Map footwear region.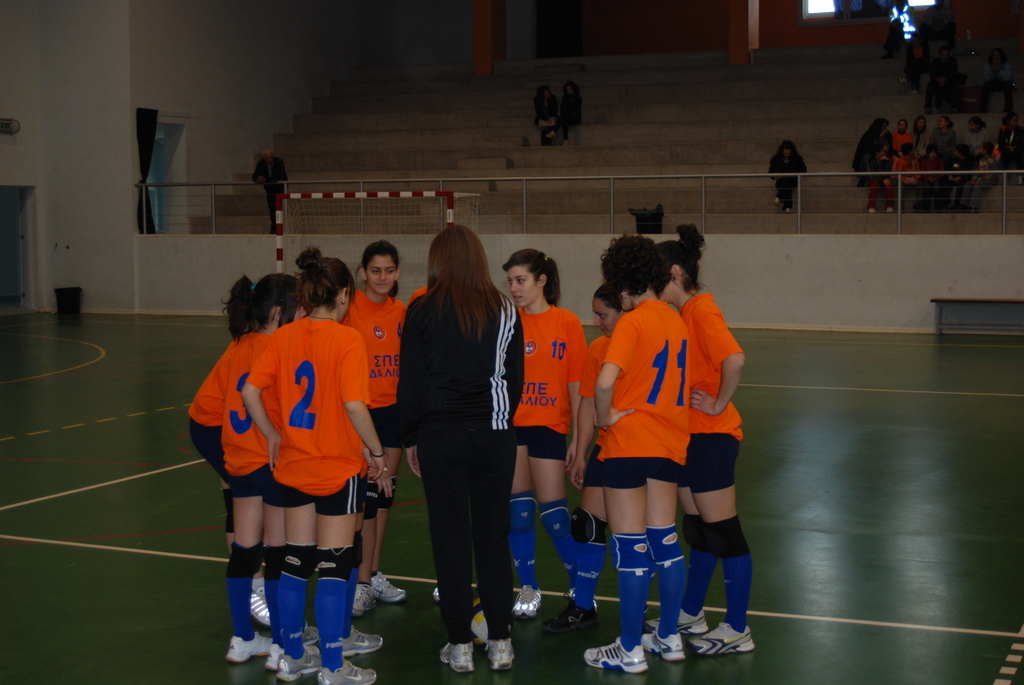
Mapped to bbox=[351, 584, 380, 615].
